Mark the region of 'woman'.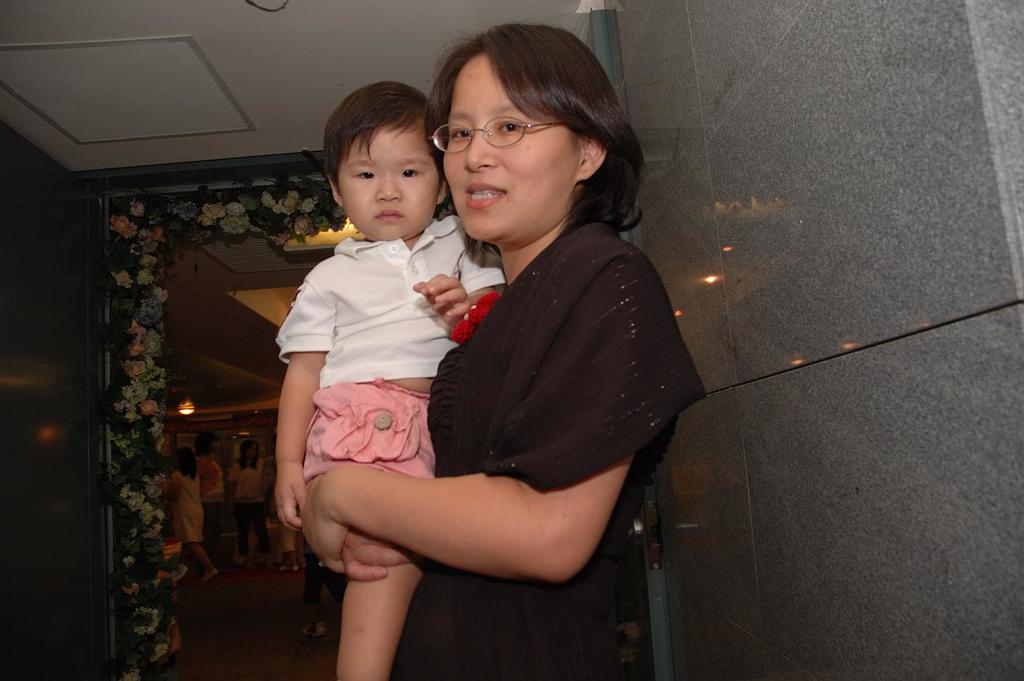
Region: (x1=251, y1=76, x2=674, y2=680).
